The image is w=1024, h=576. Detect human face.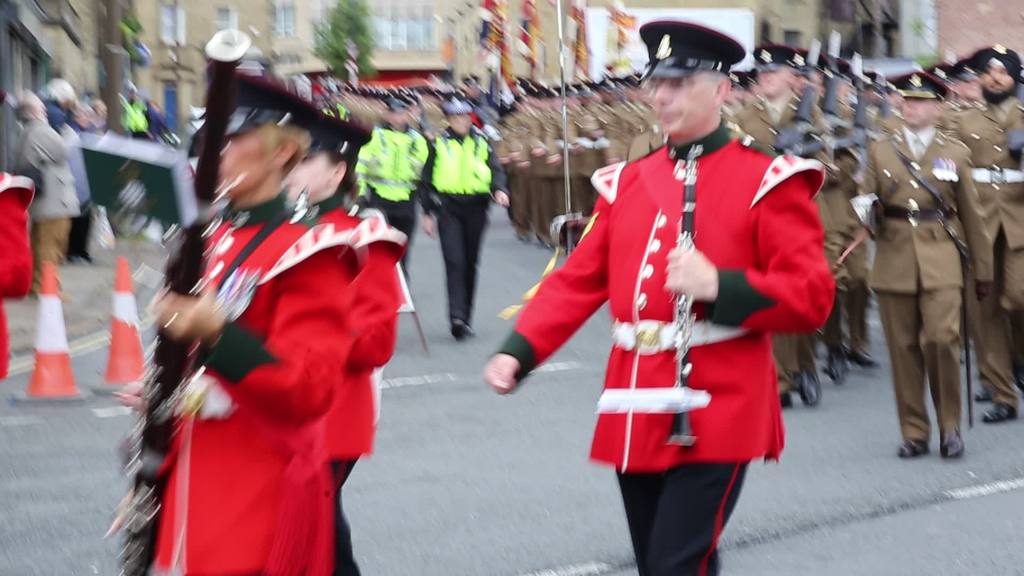
Detection: BBox(218, 125, 273, 196).
